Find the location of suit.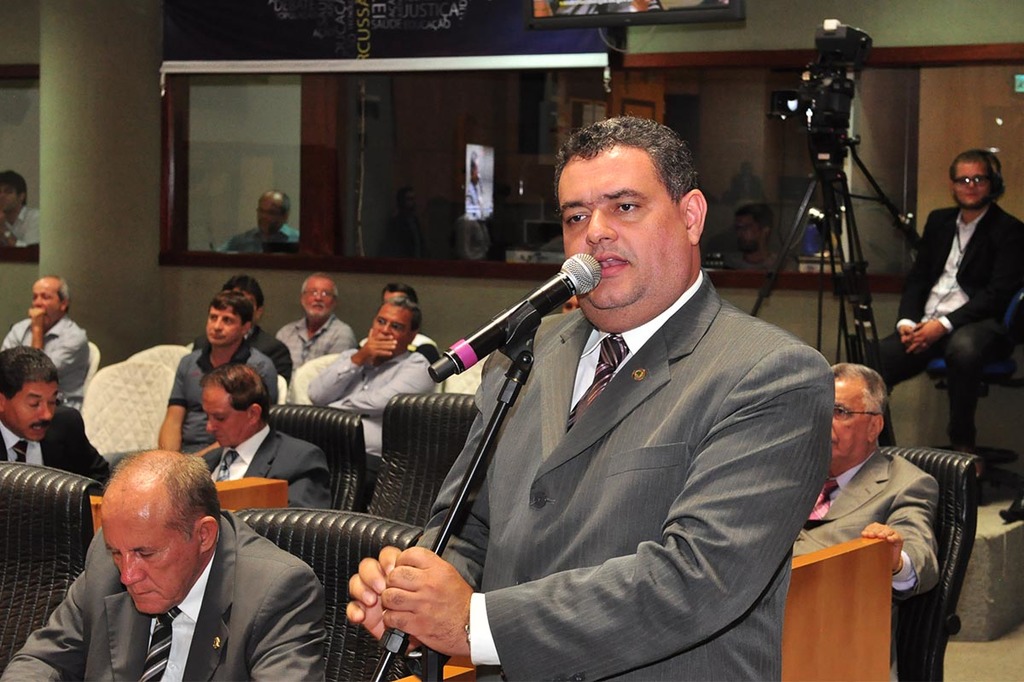
Location: {"left": 0, "top": 504, "right": 329, "bottom": 681}.
